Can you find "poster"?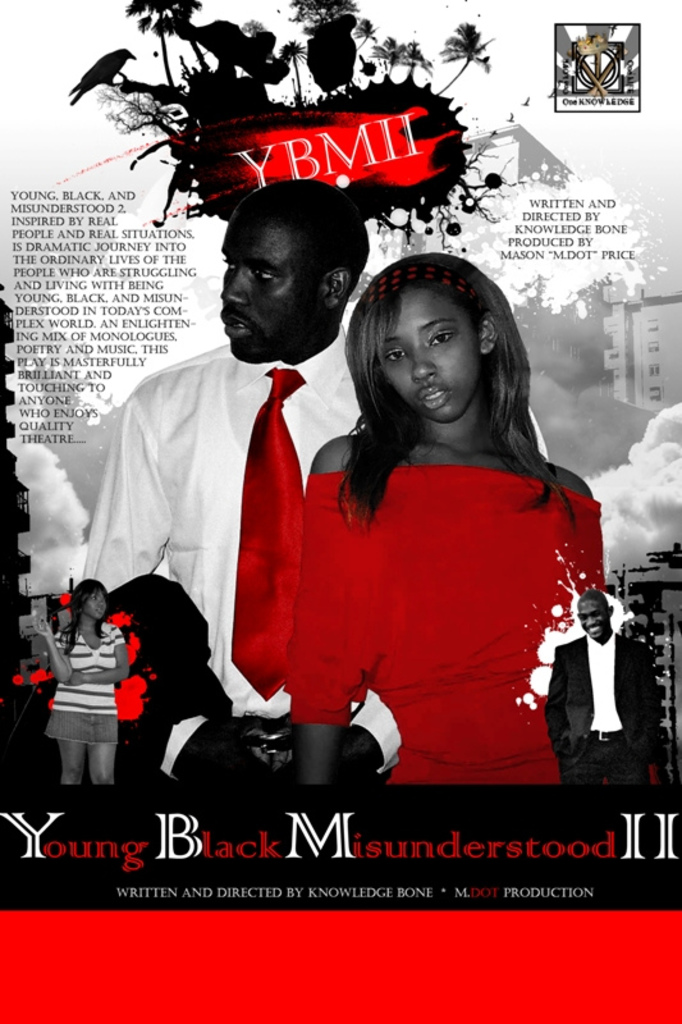
Yes, bounding box: 0 0 681 1023.
